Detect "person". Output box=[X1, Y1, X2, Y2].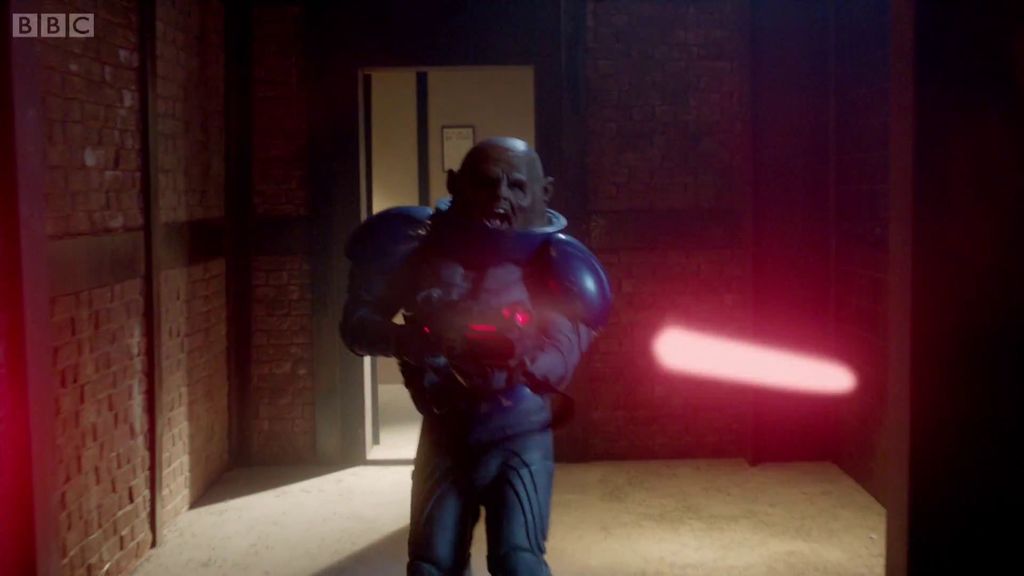
box=[348, 133, 624, 575].
